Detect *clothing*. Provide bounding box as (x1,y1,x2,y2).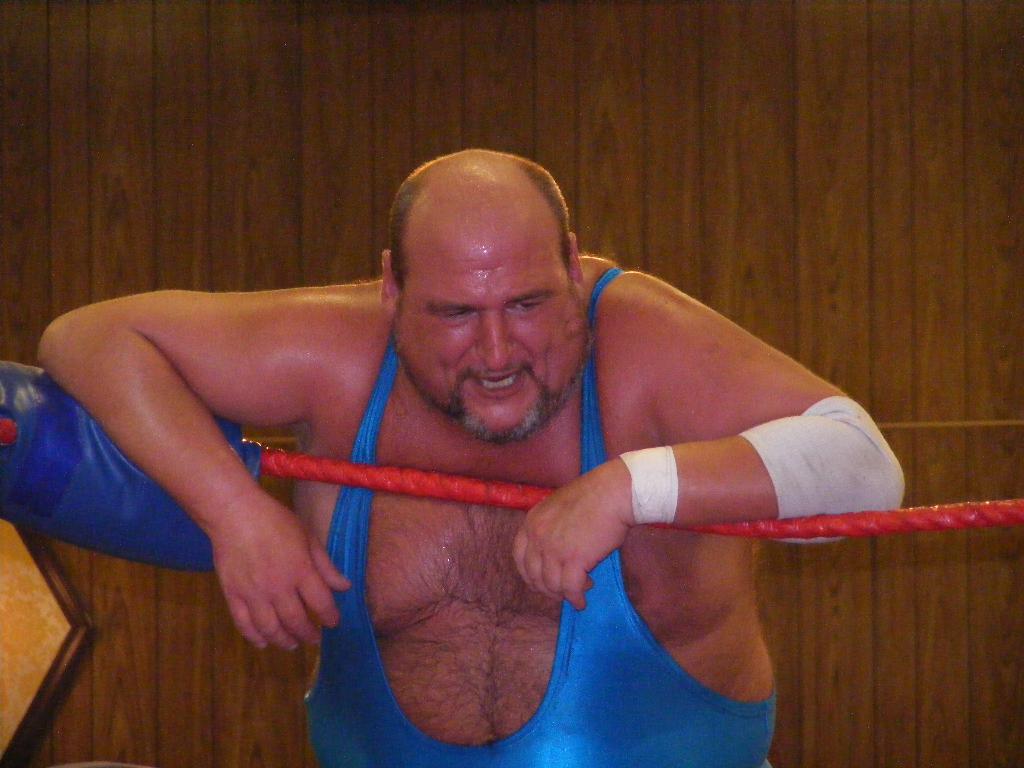
(302,263,774,767).
